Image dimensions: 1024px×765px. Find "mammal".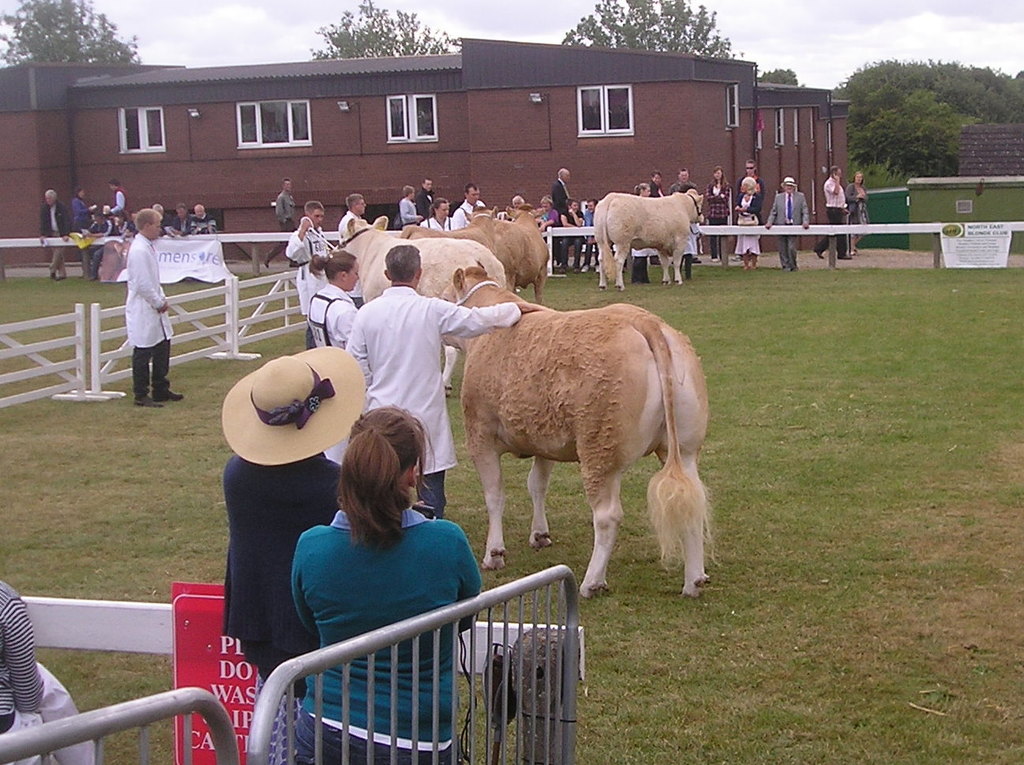
l=472, t=203, r=552, b=298.
